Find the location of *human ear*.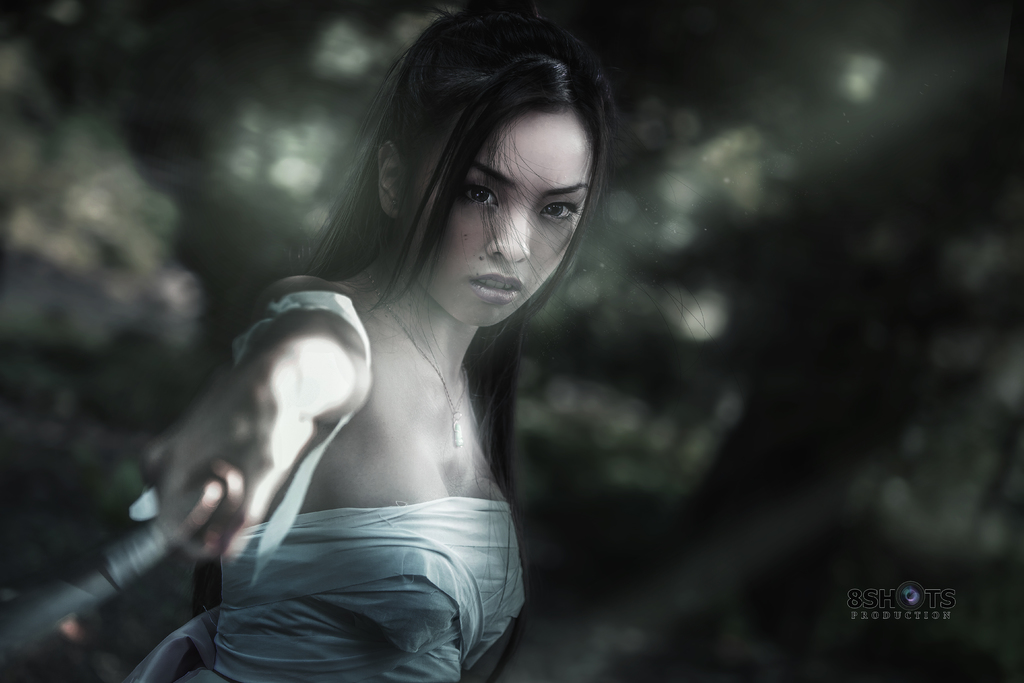
Location: <region>376, 138, 403, 218</region>.
